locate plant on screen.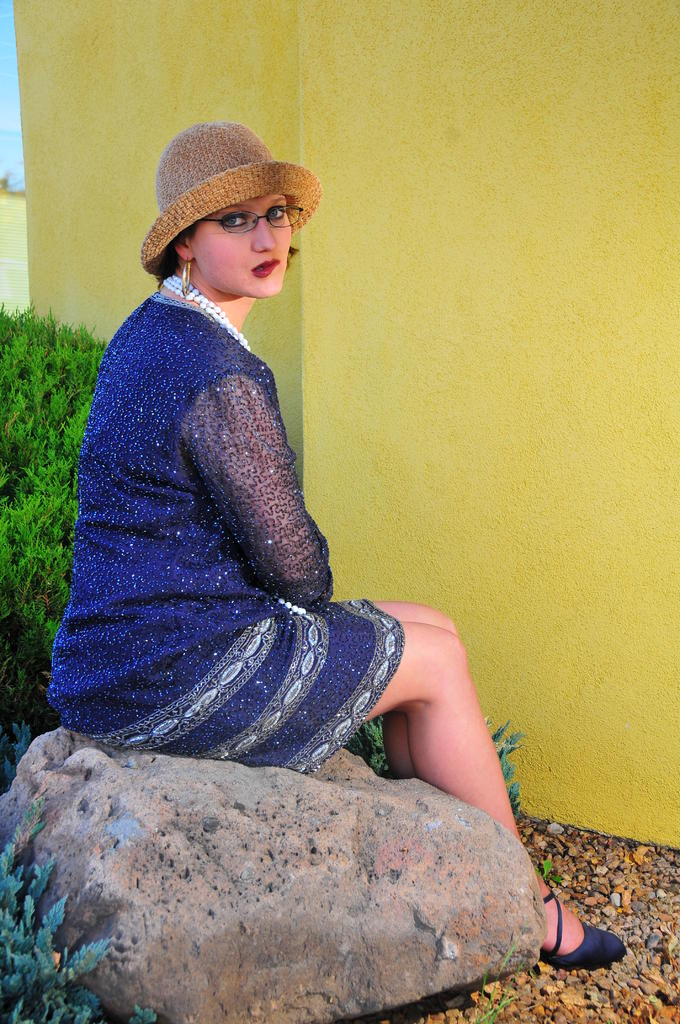
On screen at region(342, 712, 396, 785).
